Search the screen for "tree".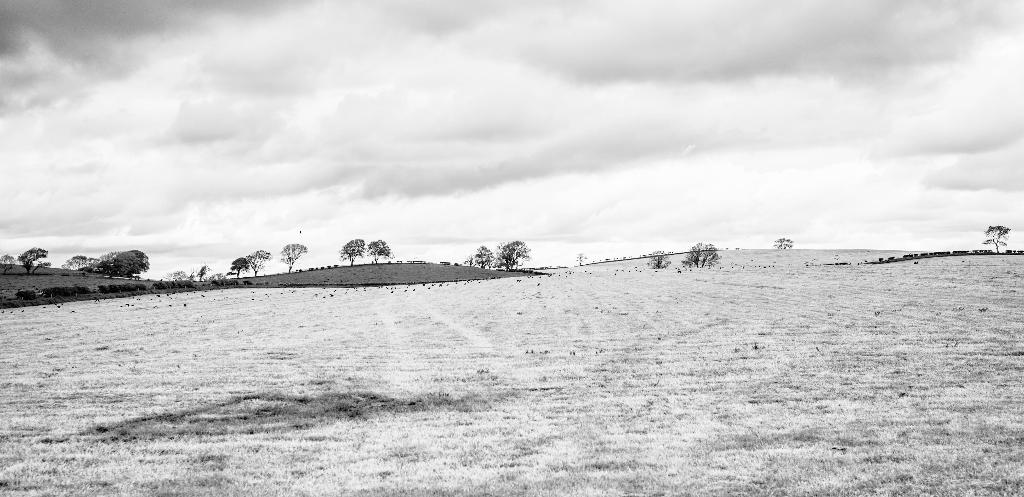
Found at <bbox>19, 241, 58, 273</bbox>.
